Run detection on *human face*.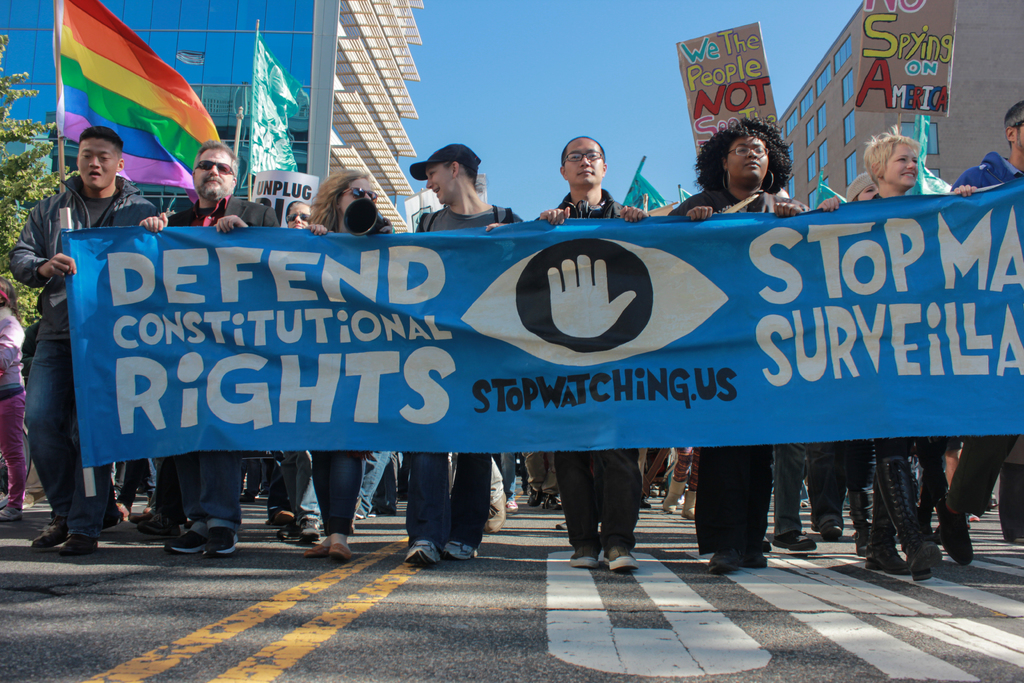
Result: [339, 177, 372, 213].
